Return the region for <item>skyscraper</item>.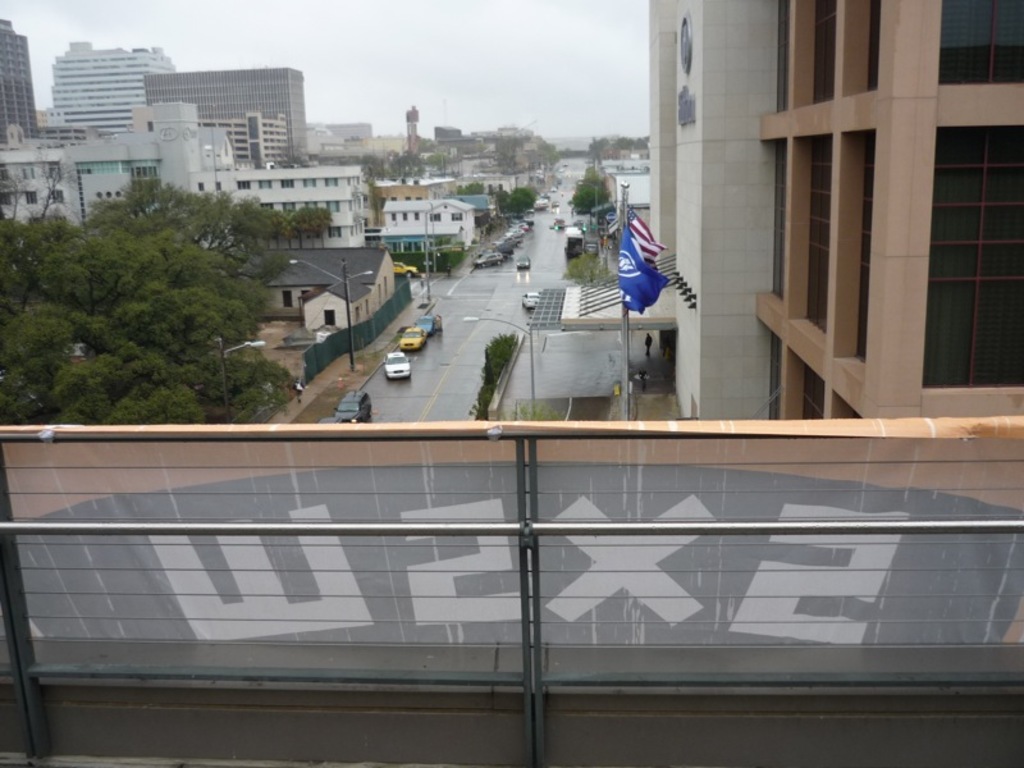
[left=0, top=10, right=44, bottom=133].
